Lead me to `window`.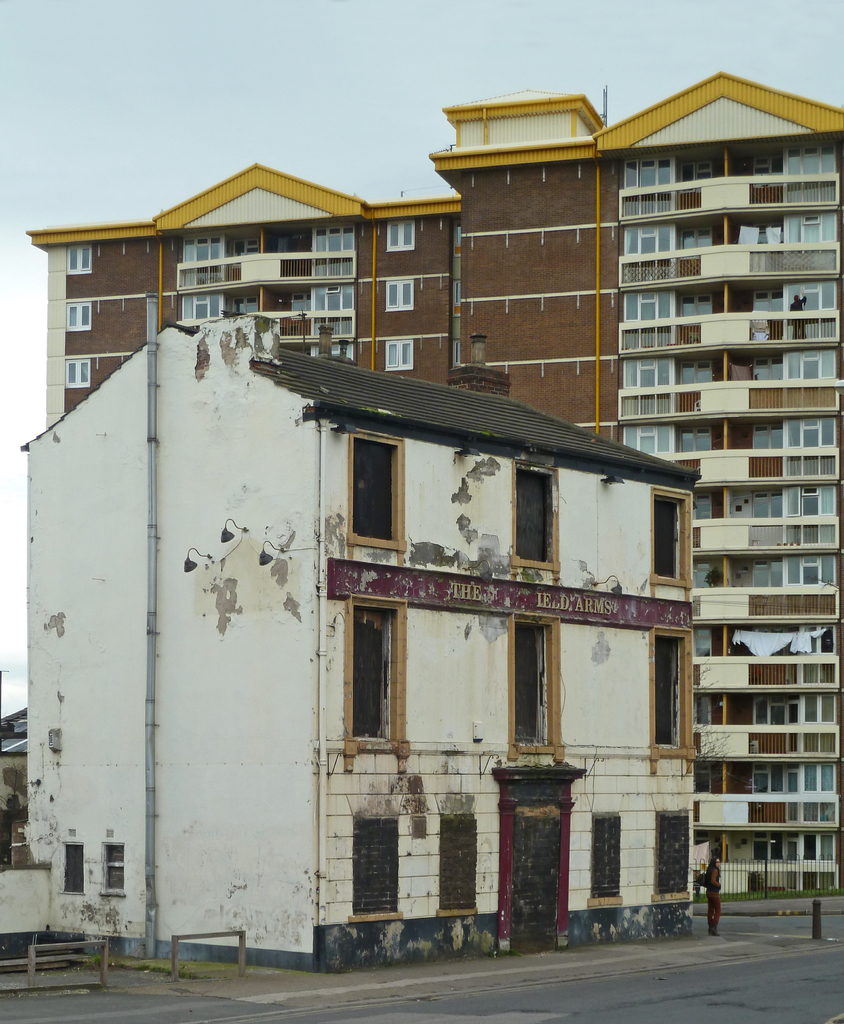
Lead to bbox(183, 294, 223, 323).
